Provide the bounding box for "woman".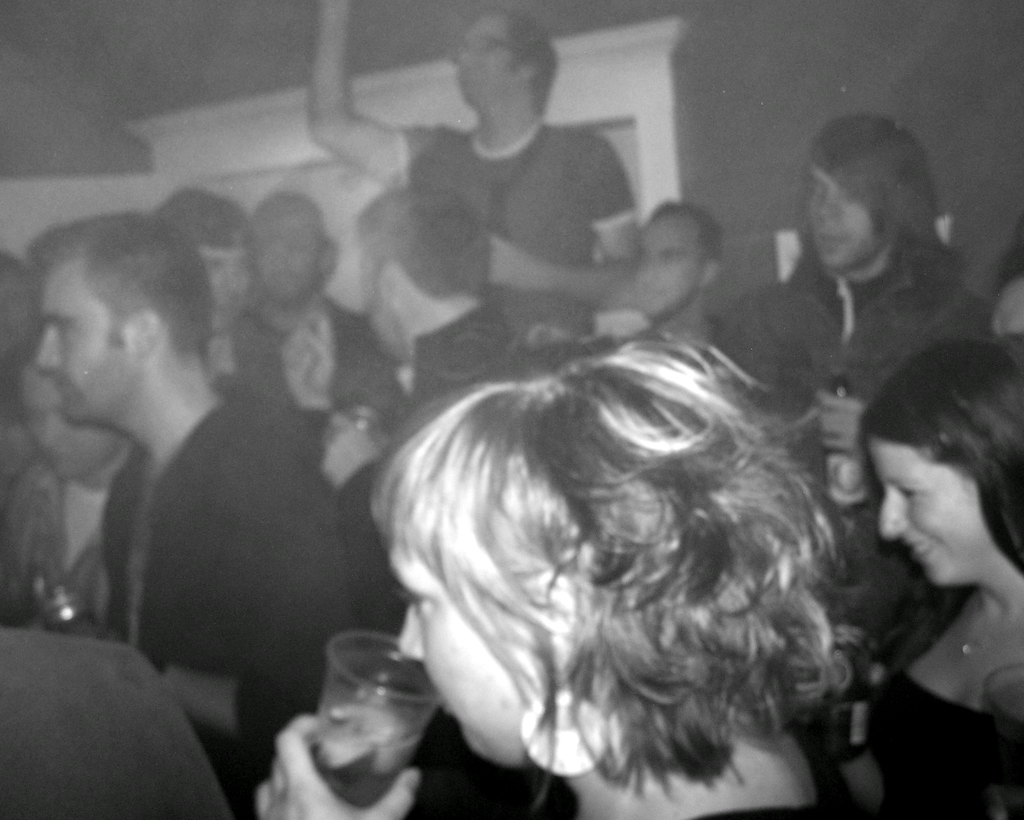
[249,318,872,819].
